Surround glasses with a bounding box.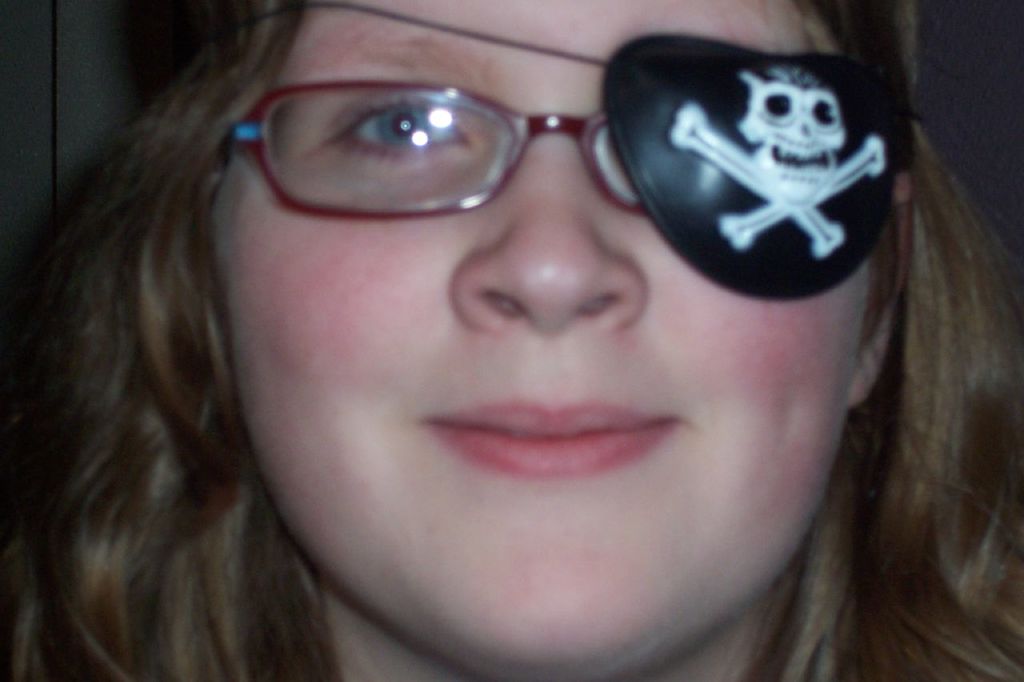
227:80:652:217.
